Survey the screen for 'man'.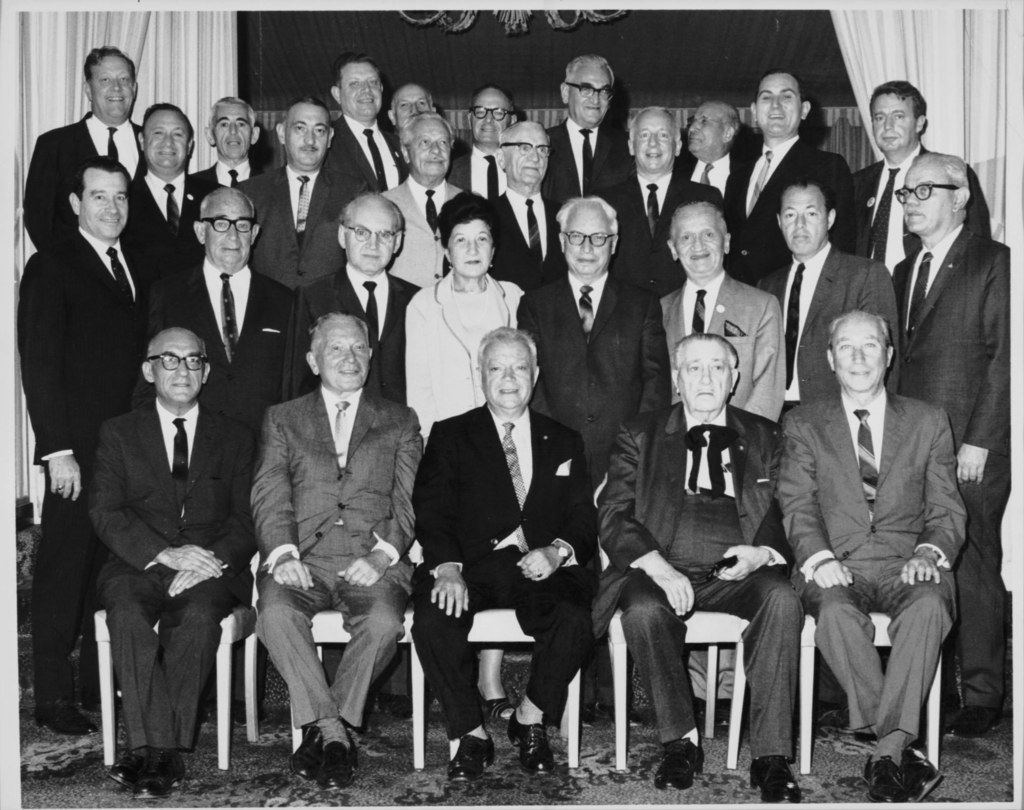
Survey found: (281, 192, 415, 402).
